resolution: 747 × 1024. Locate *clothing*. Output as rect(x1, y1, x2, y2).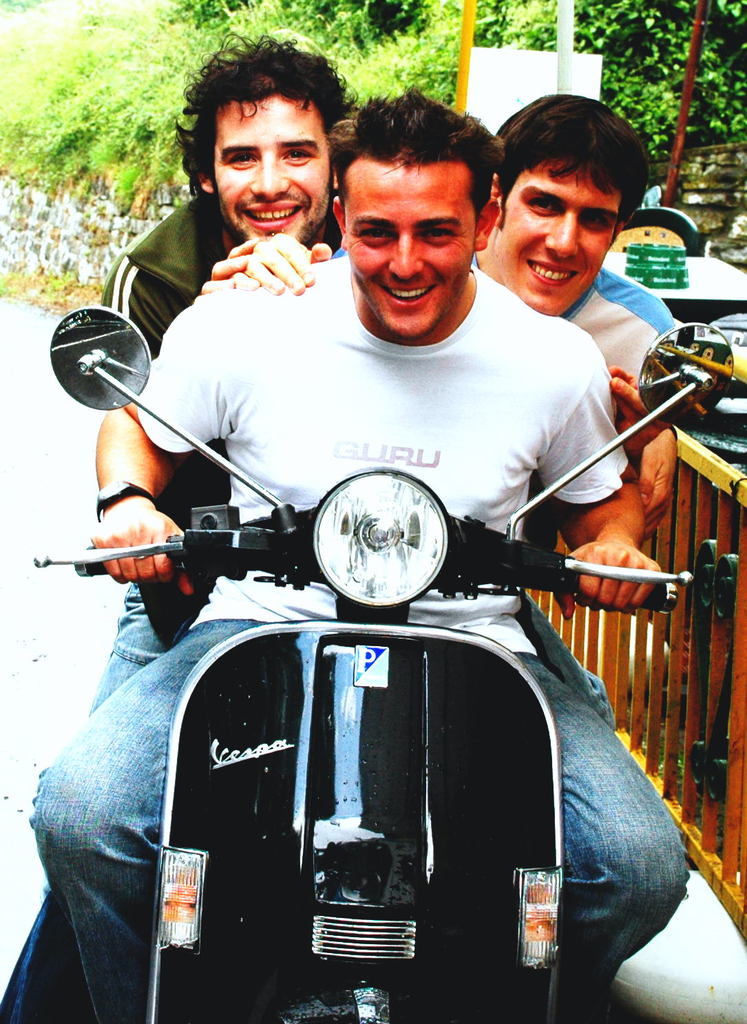
rect(21, 242, 698, 1023).
